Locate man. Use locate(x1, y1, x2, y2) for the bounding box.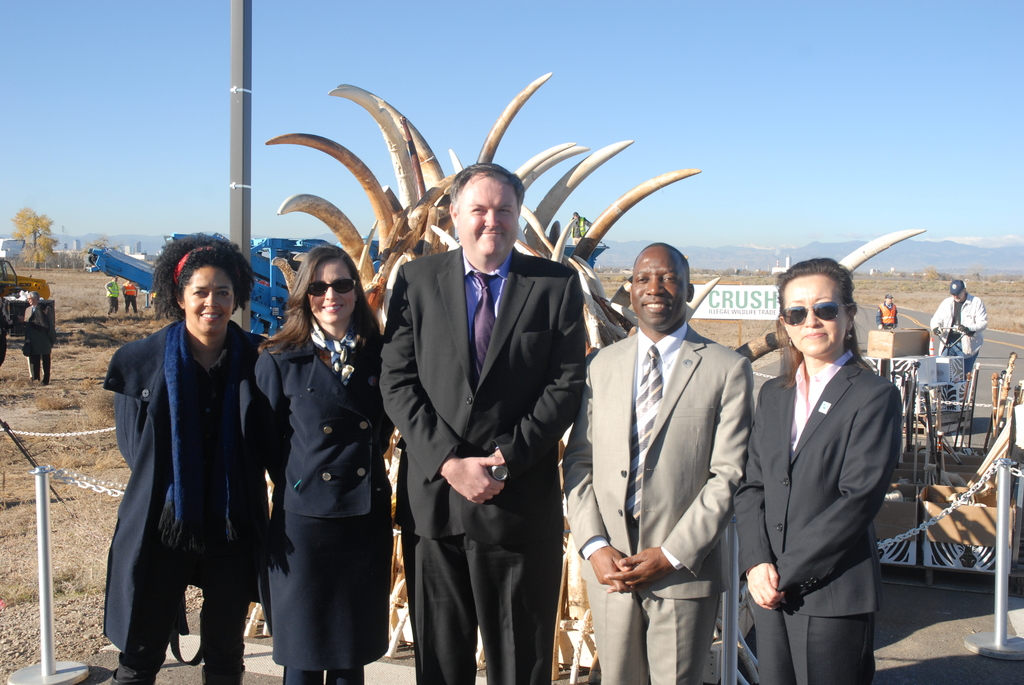
locate(108, 271, 118, 312).
